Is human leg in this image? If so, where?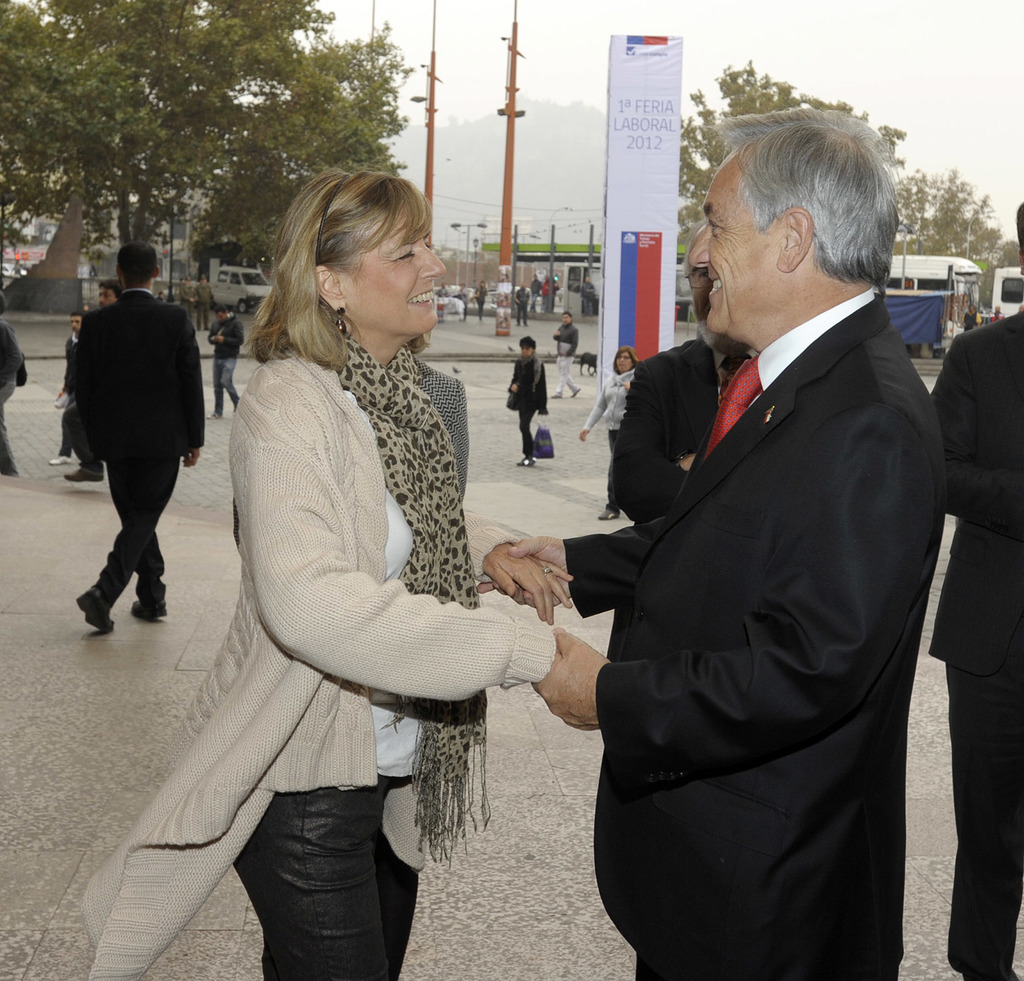
Yes, at [x1=374, y1=751, x2=422, y2=971].
